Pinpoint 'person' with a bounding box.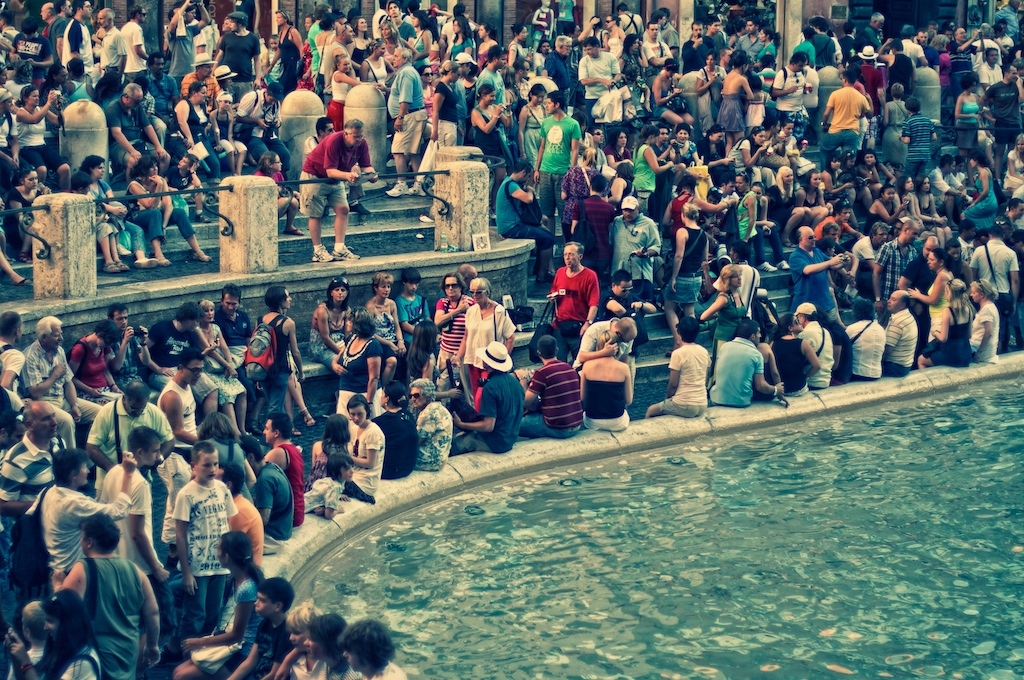
box=[373, 379, 416, 477].
